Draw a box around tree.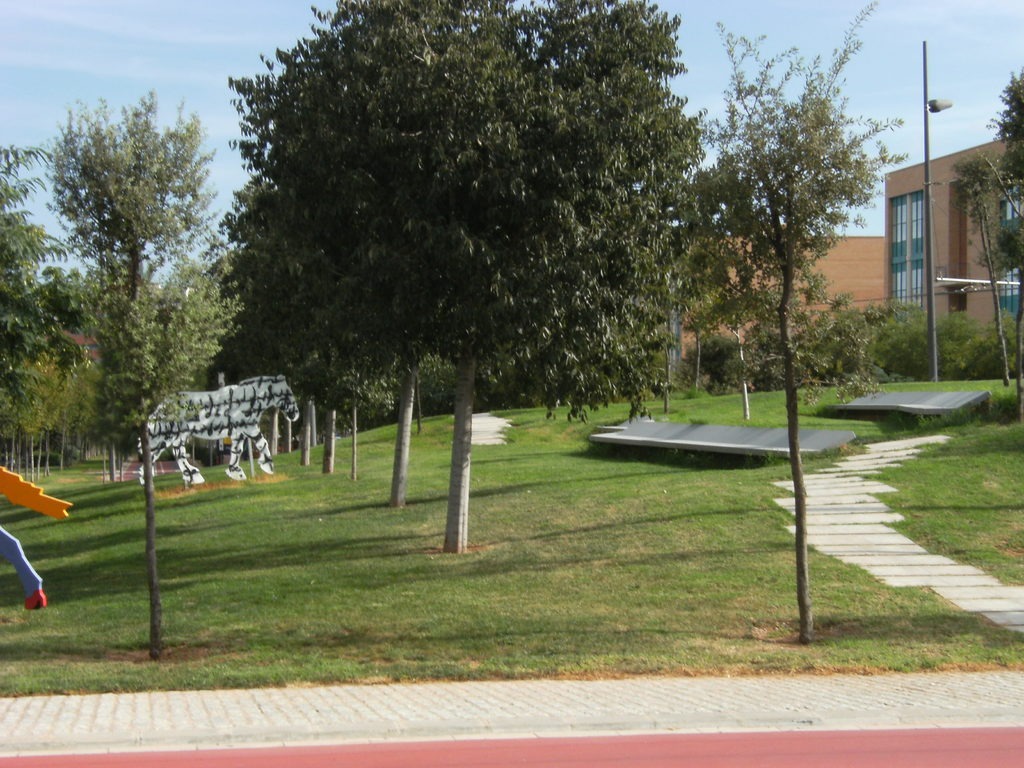
948,65,1023,406.
